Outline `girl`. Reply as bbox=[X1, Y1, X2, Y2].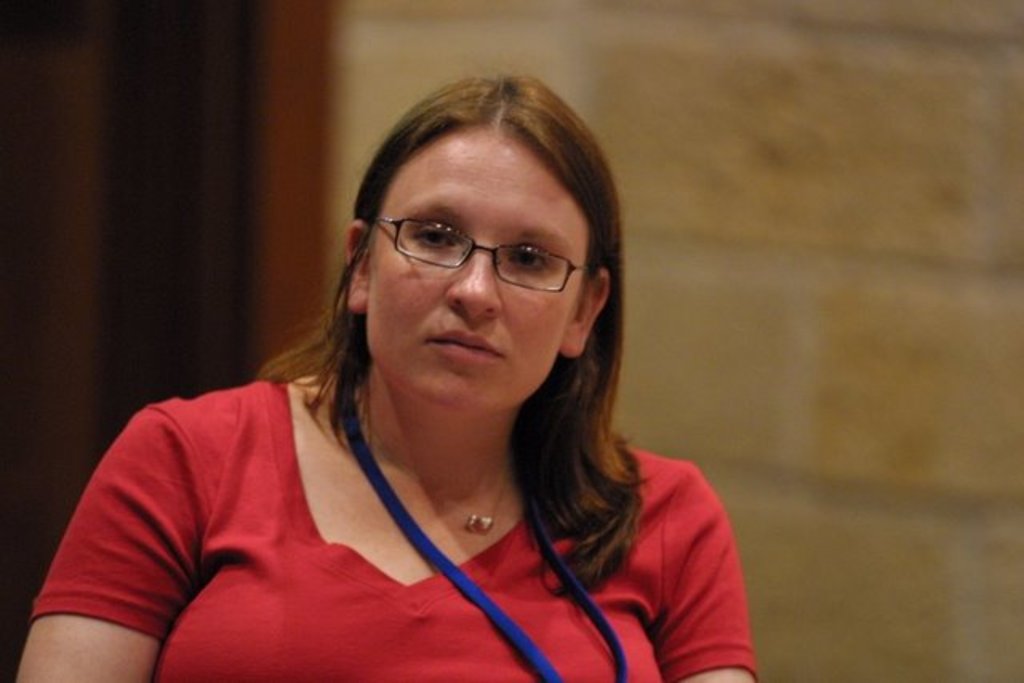
bbox=[5, 66, 773, 681].
